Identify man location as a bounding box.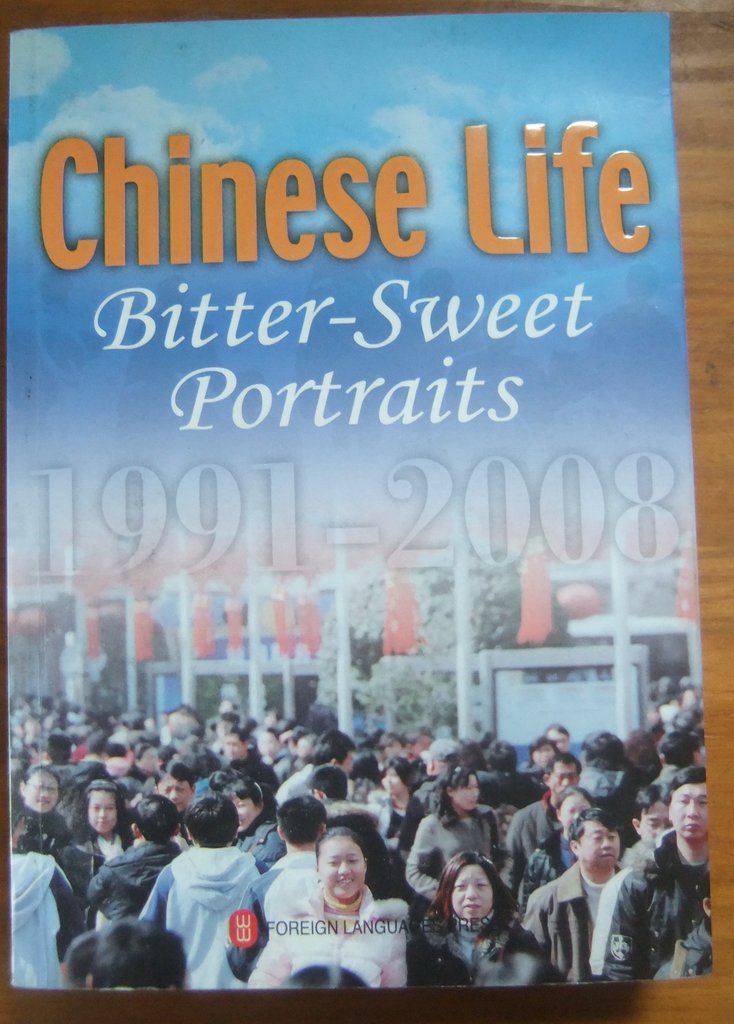
select_region(396, 739, 470, 841).
